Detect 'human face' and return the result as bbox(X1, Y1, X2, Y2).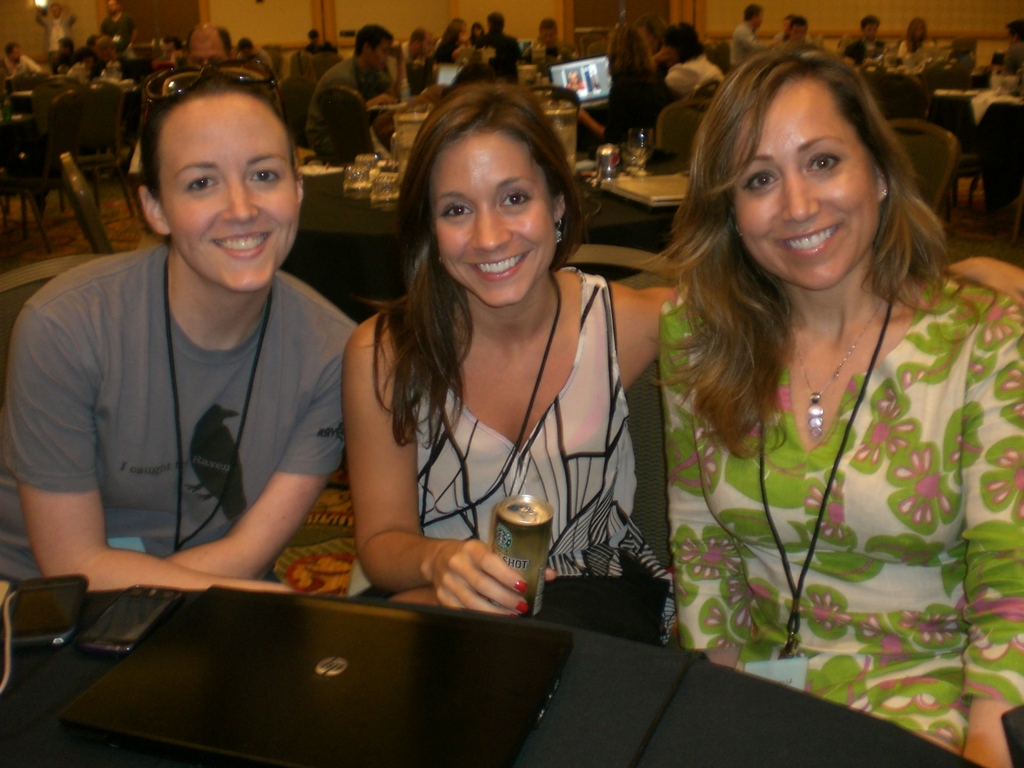
bbox(731, 76, 879, 290).
